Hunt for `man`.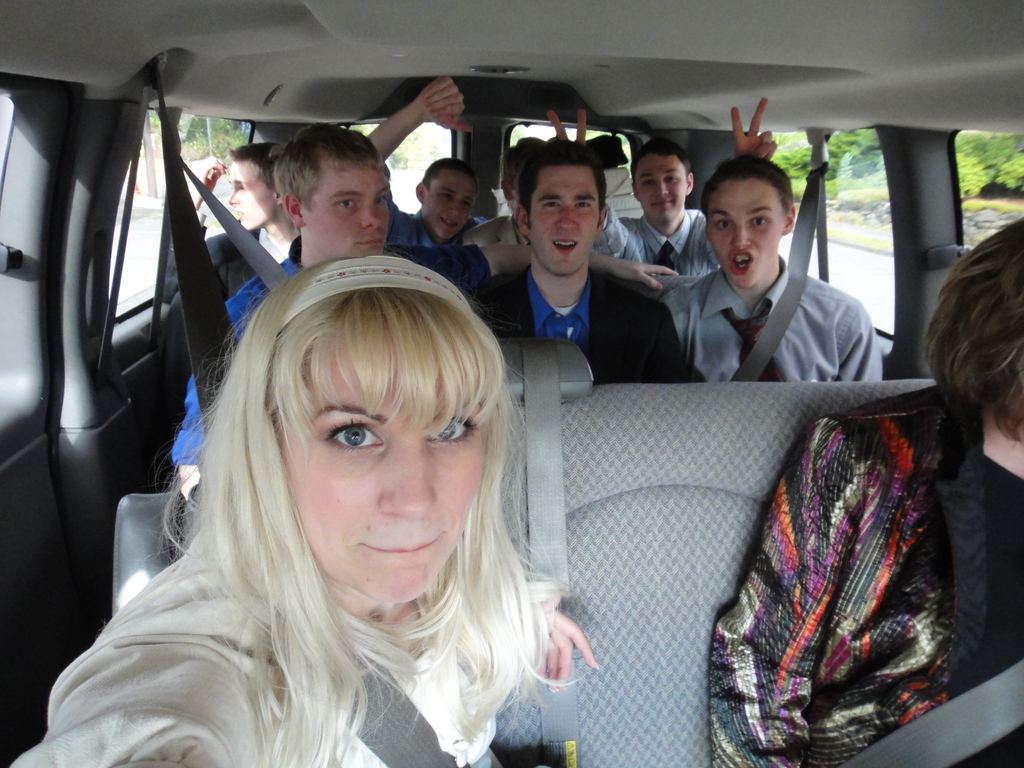
Hunted down at rect(361, 74, 486, 255).
